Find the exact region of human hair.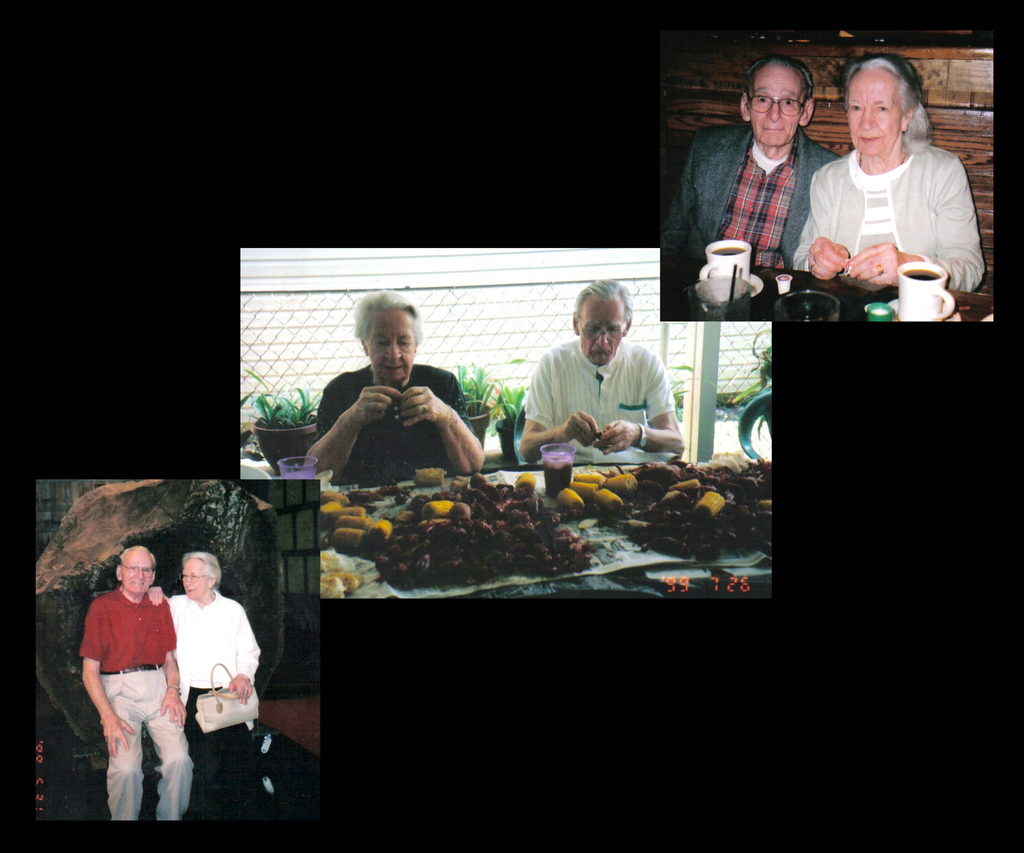
Exact region: {"x1": 355, "y1": 288, "x2": 425, "y2": 349}.
